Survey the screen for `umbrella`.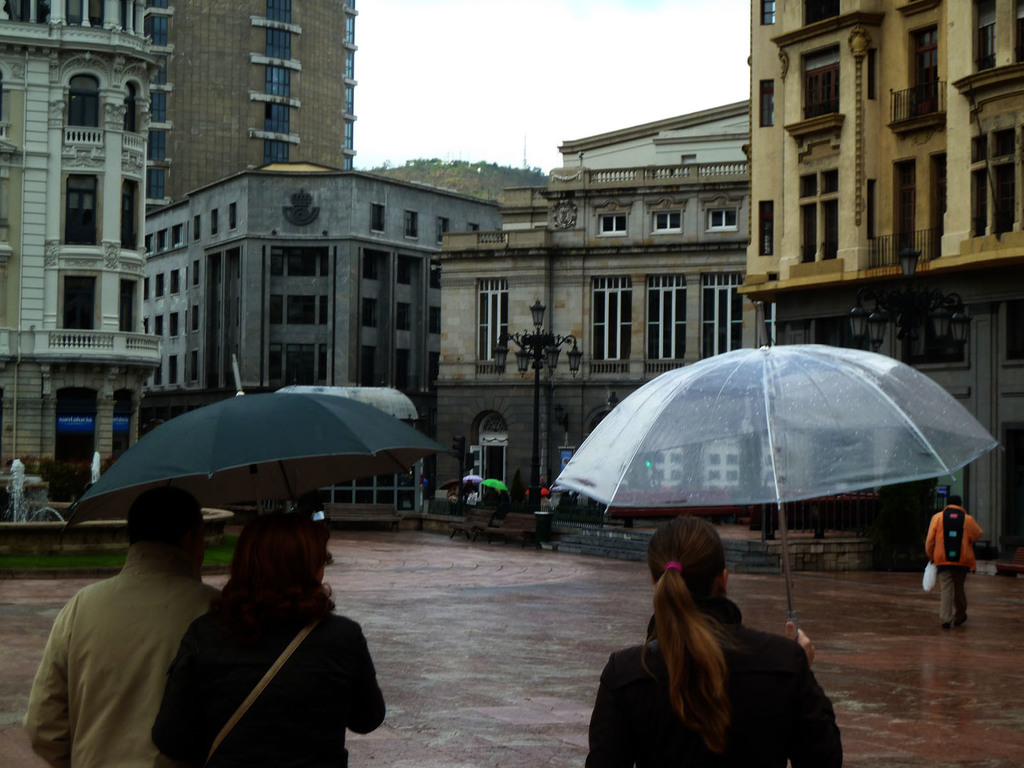
Survey found: (67,355,450,519).
